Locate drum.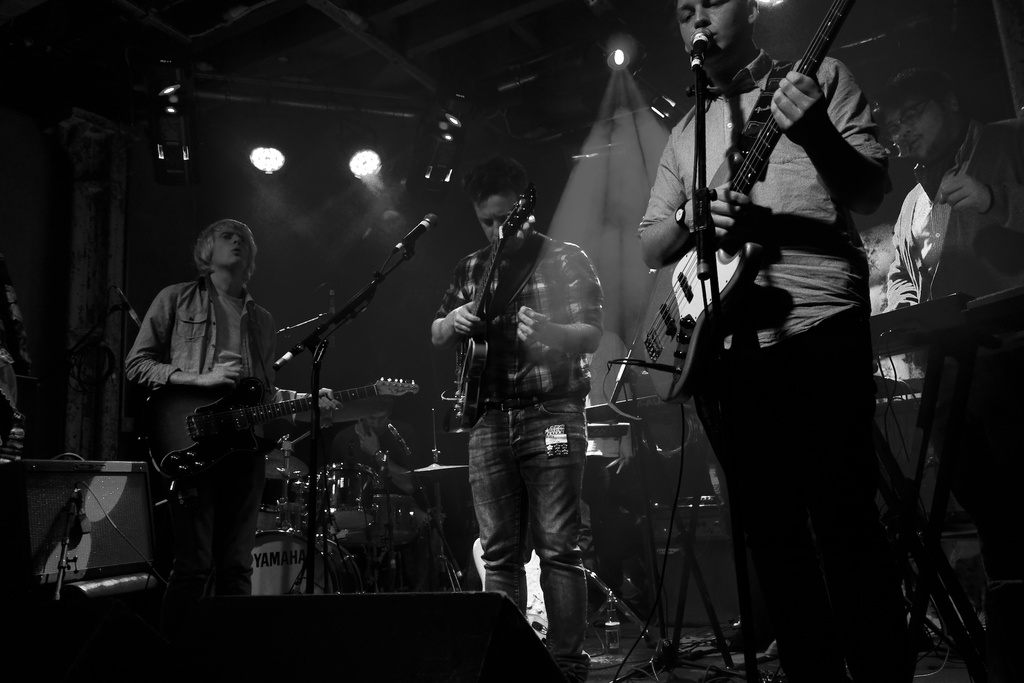
Bounding box: <region>321, 463, 380, 531</region>.
